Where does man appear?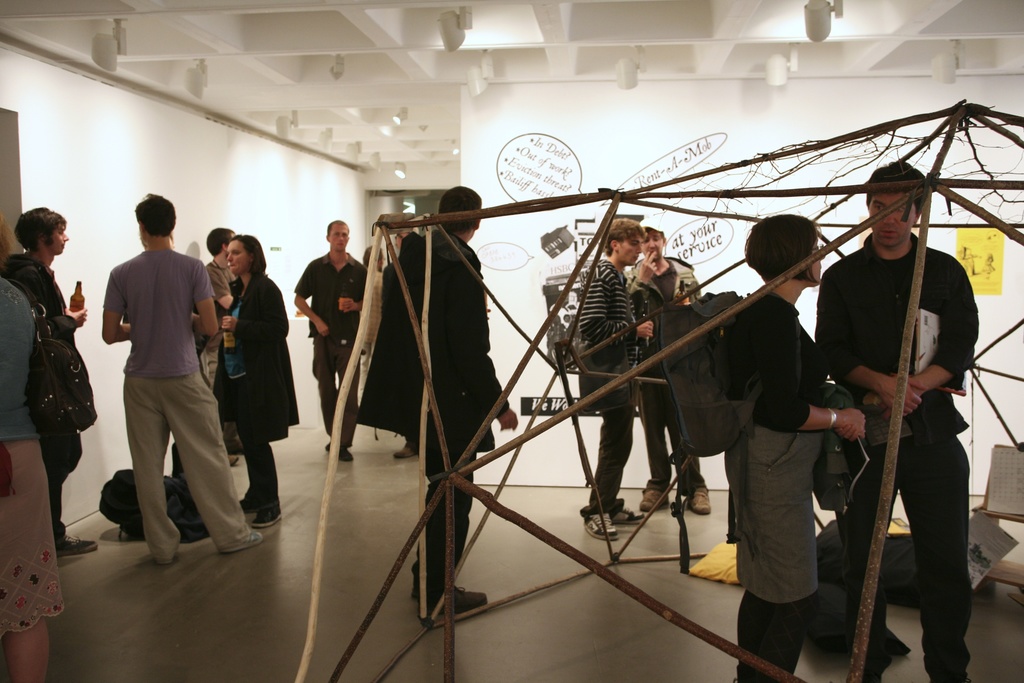
Appears at Rect(575, 216, 656, 545).
